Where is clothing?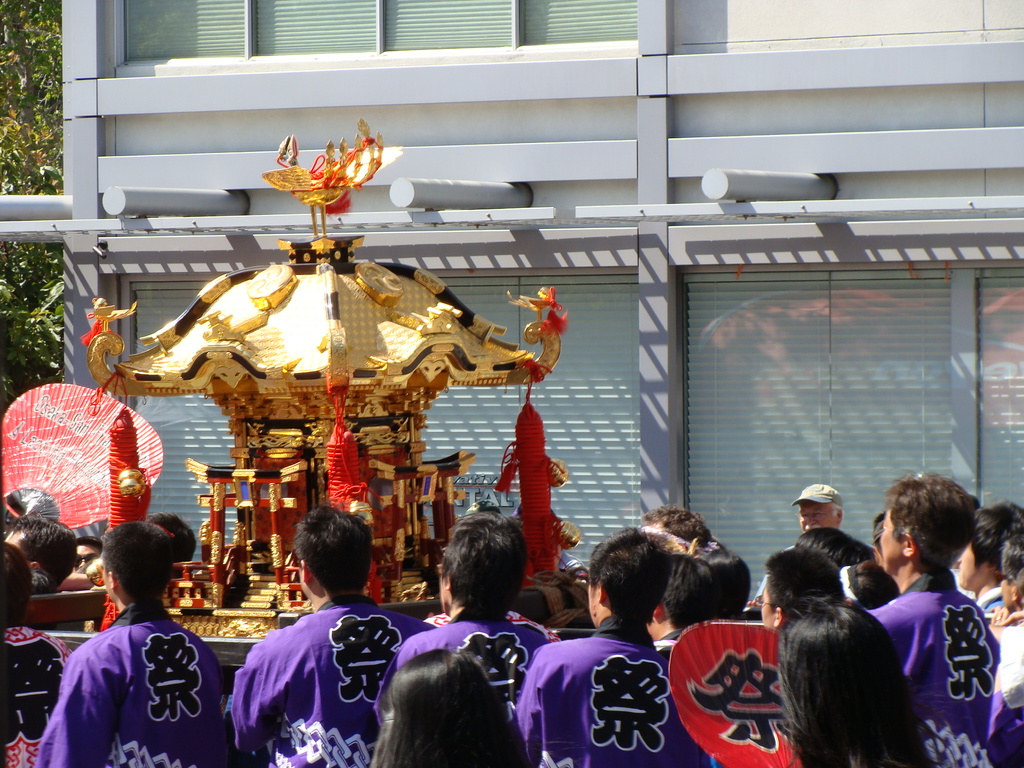
pyautogui.locateOnScreen(33, 576, 221, 767).
